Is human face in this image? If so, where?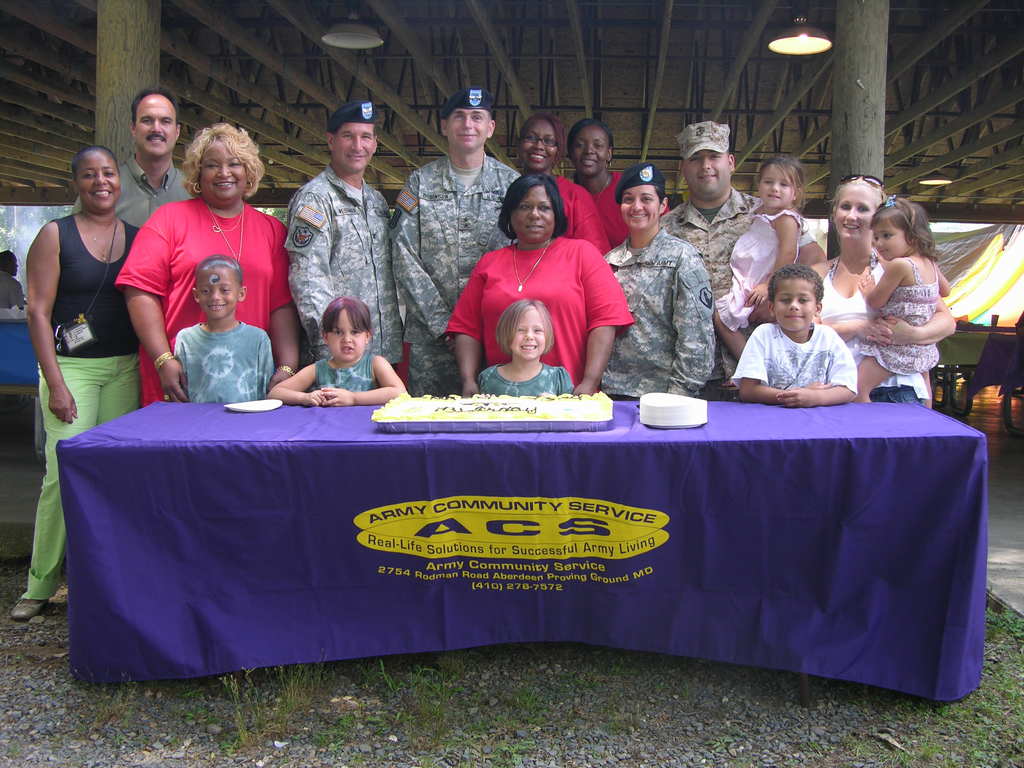
Yes, at 685/150/728/197.
